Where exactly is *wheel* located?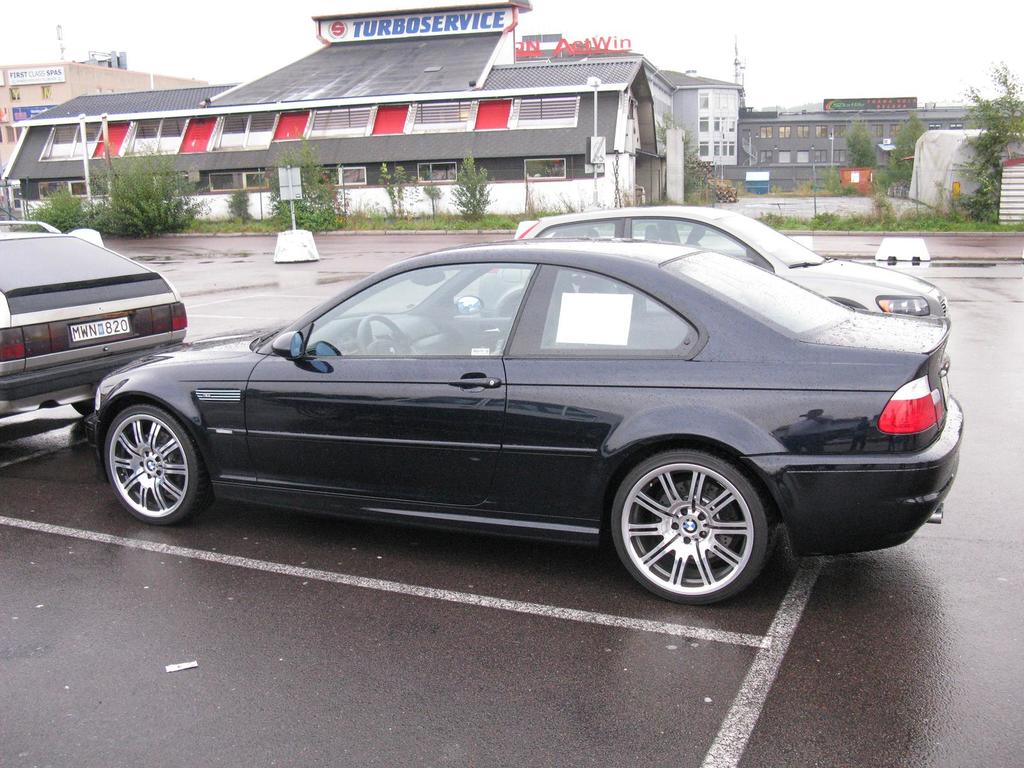
Its bounding box is x1=103, y1=394, x2=195, y2=531.
